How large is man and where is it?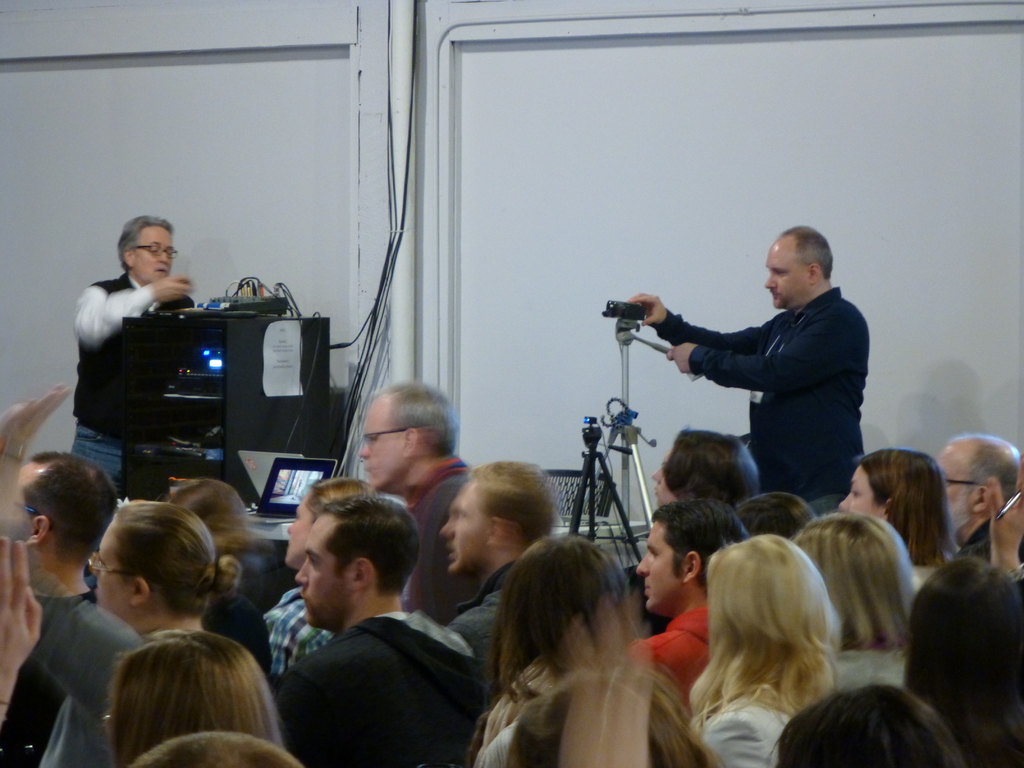
Bounding box: rect(83, 230, 206, 487).
